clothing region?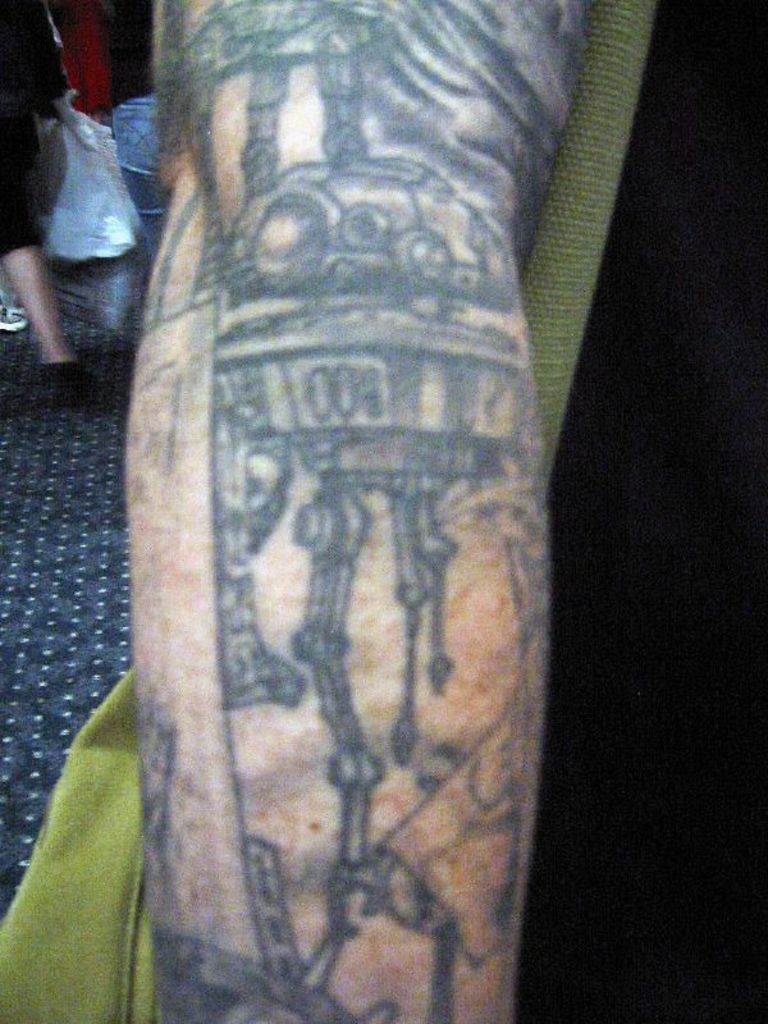
detection(58, 0, 114, 106)
